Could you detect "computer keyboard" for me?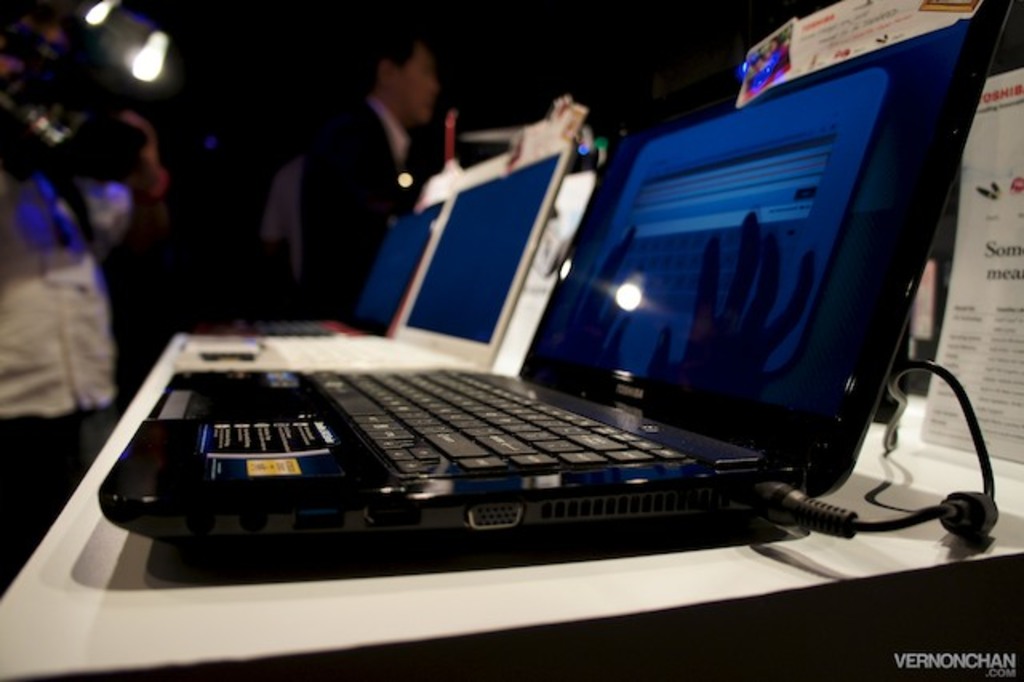
Detection result: {"x1": 256, "y1": 335, "x2": 451, "y2": 370}.
